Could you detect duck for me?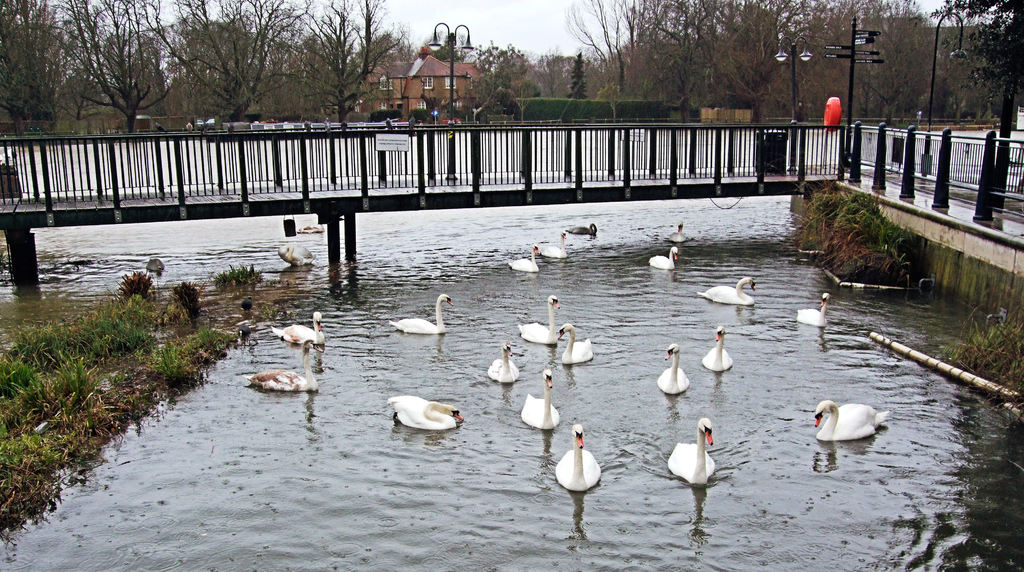
Detection result: select_region(516, 293, 566, 349).
